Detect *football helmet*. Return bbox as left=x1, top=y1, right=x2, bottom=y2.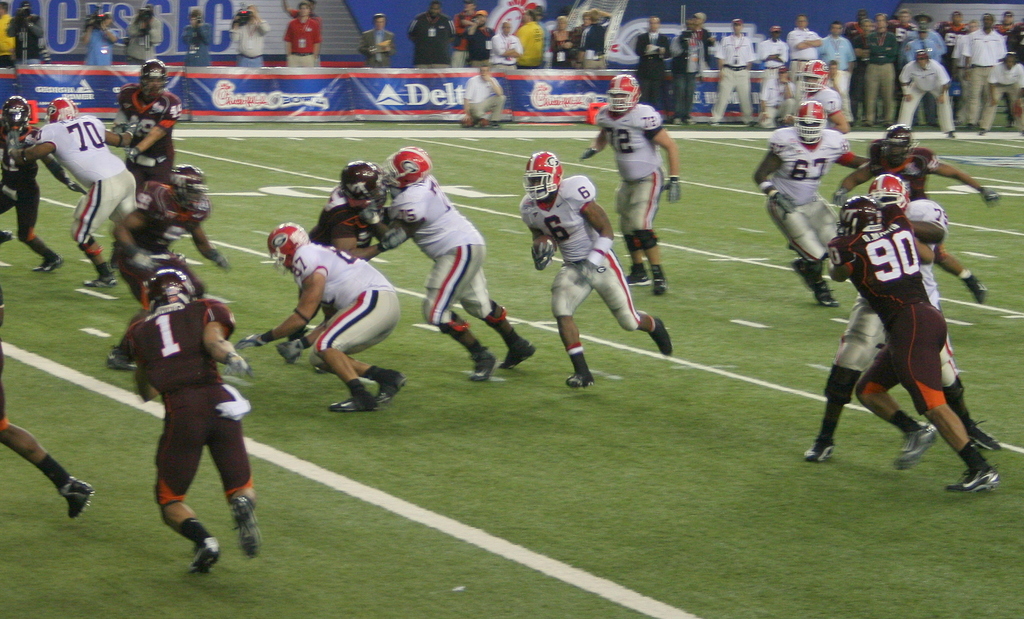
left=863, top=172, right=911, bottom=215.
